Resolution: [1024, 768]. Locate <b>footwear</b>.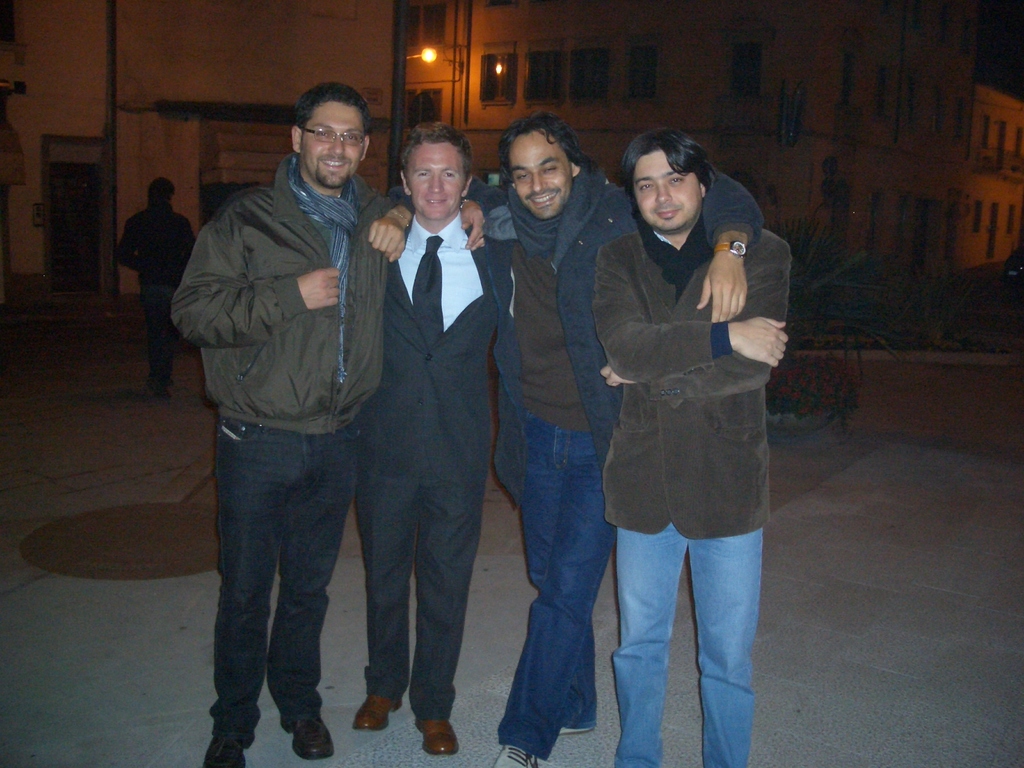
crop(277, 710, 342, 758).
